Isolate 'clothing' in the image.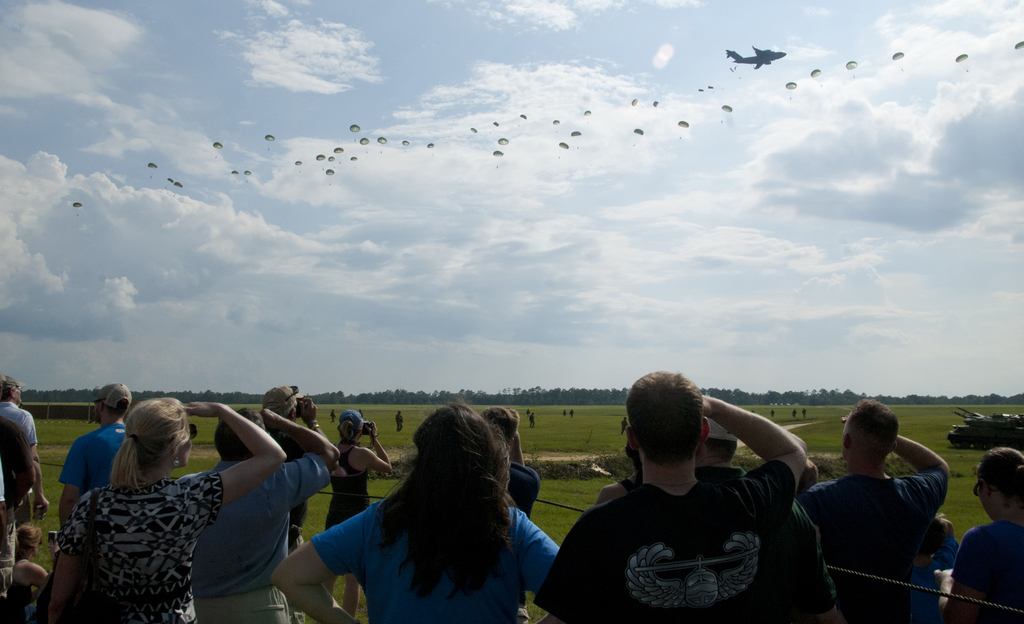
Isolated region: x1=952, y1=518, x2=1023, y2=623.
